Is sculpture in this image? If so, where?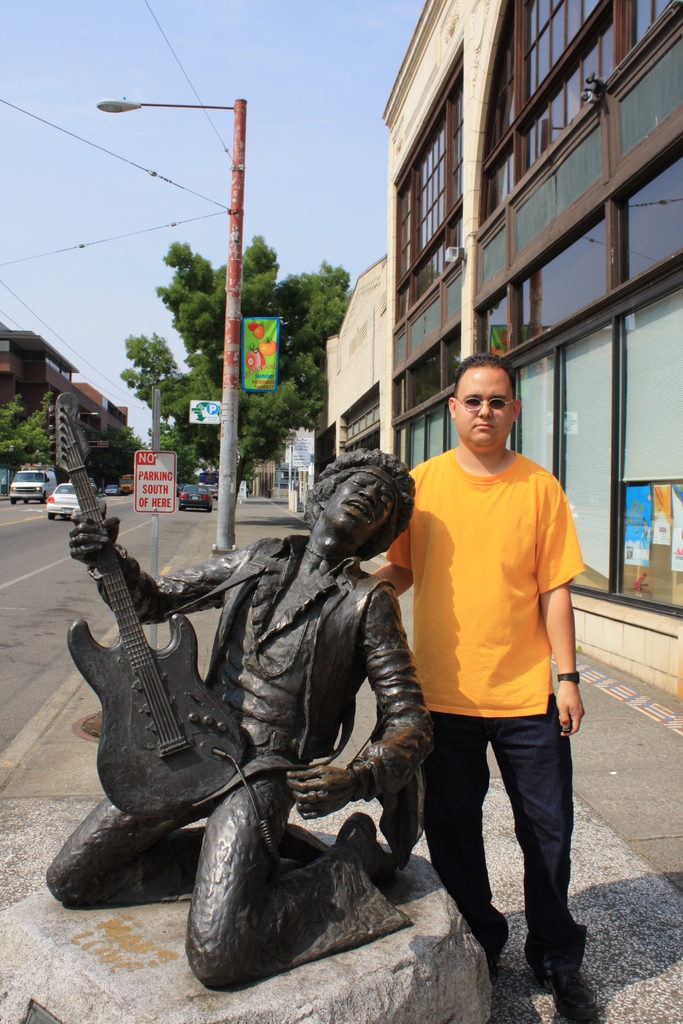
Yes, at (63,385,476,996).
